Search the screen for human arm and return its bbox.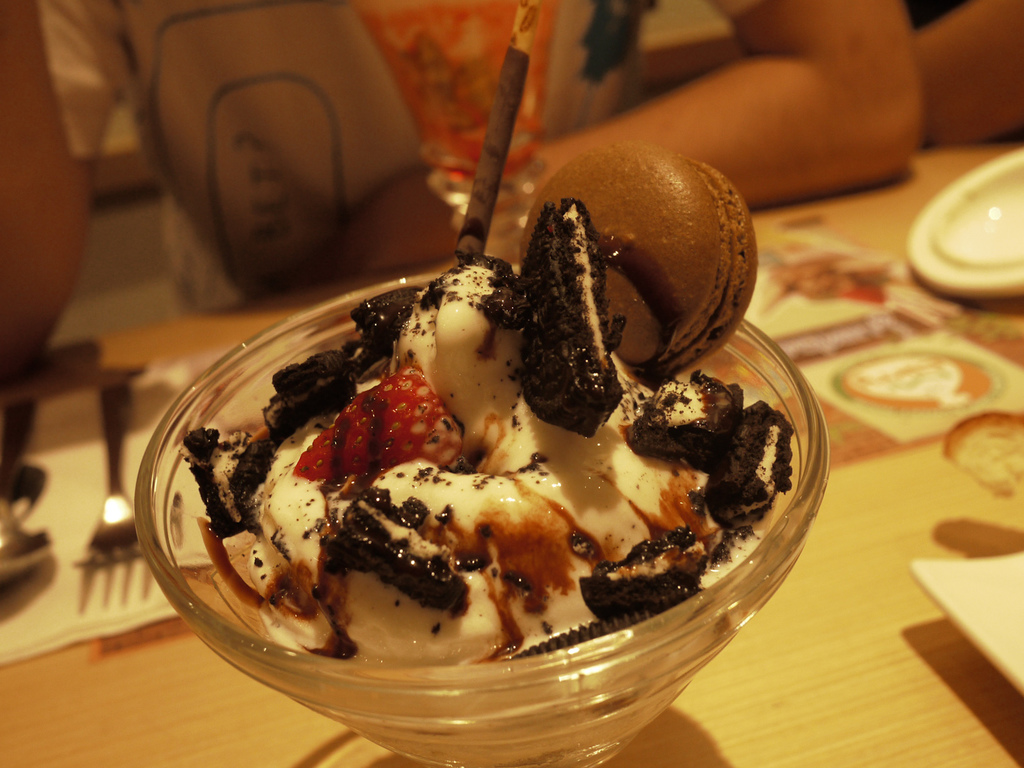
Found: {"left": 917, "top": 0, "right": 1023, "bottom": 155}.
